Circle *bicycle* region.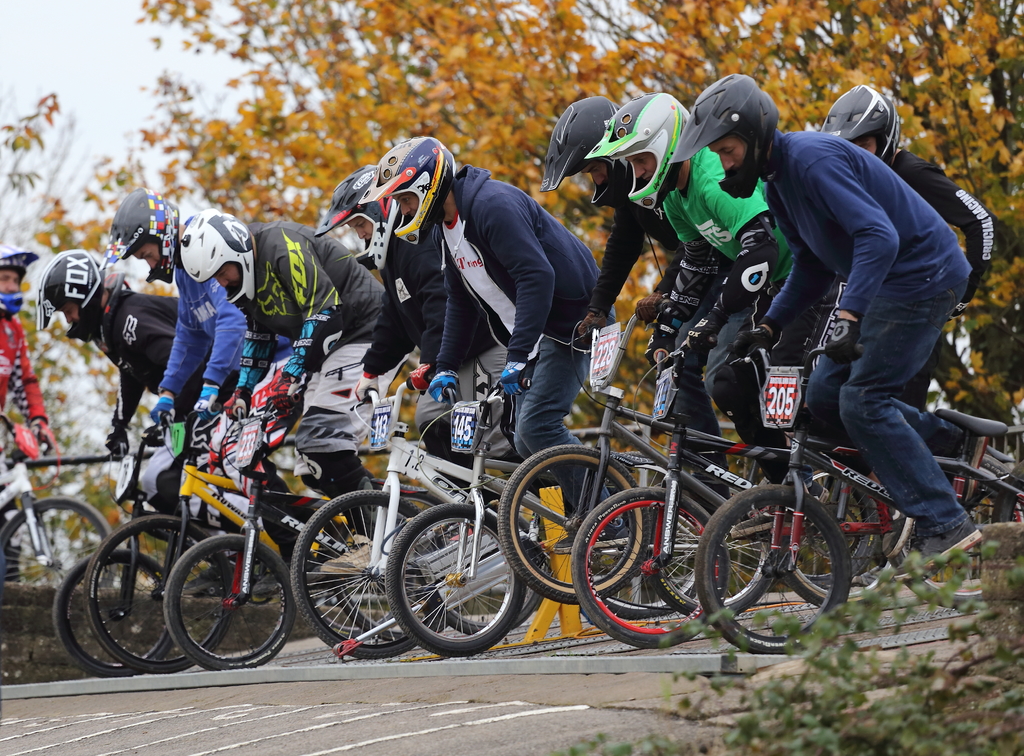
Region: BBox(564, 374, 1023, 655).
